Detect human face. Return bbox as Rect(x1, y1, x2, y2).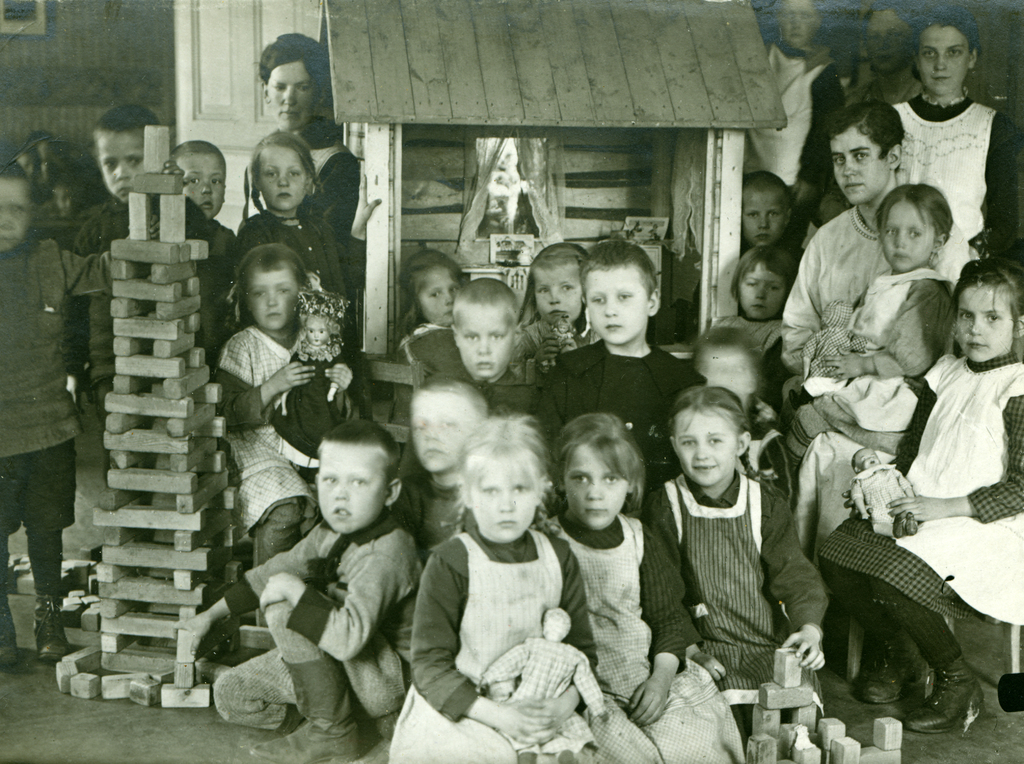
Rect(459, 300, 511, 377).
